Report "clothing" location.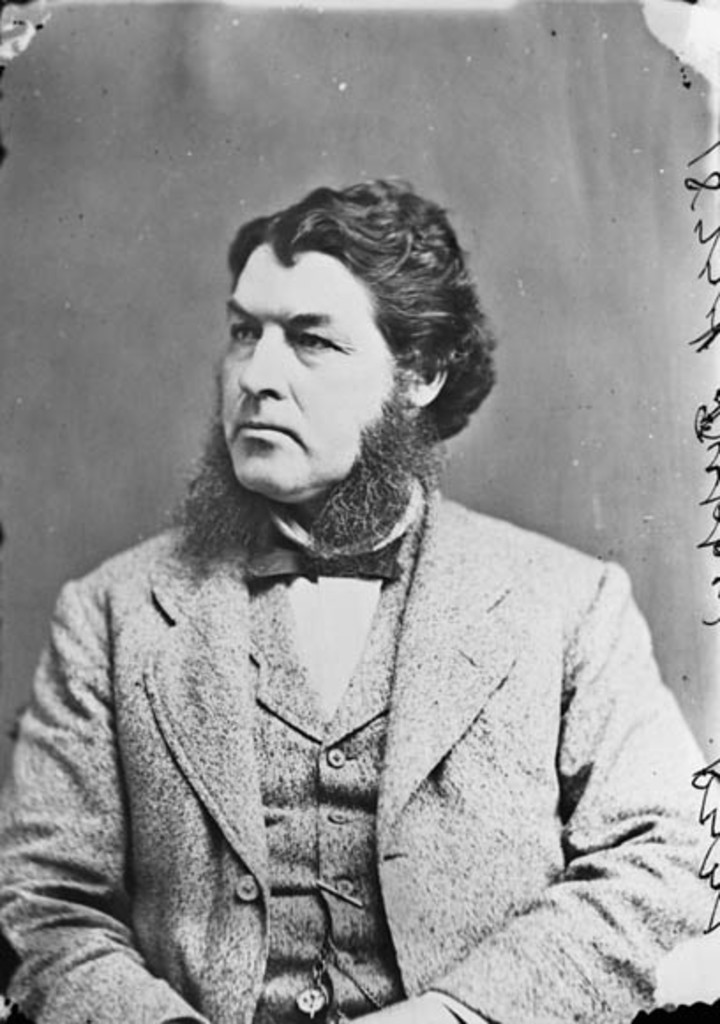
Report: x1=2 y1=482 x2=702 y2=1022.
